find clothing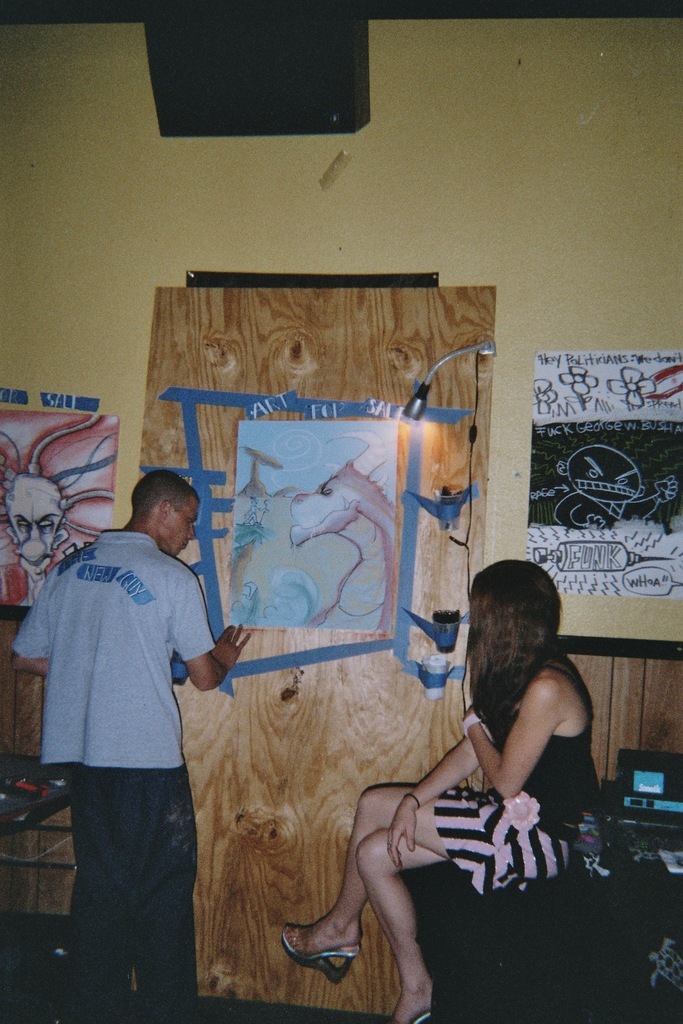
region(31, 488, 237, 967)
